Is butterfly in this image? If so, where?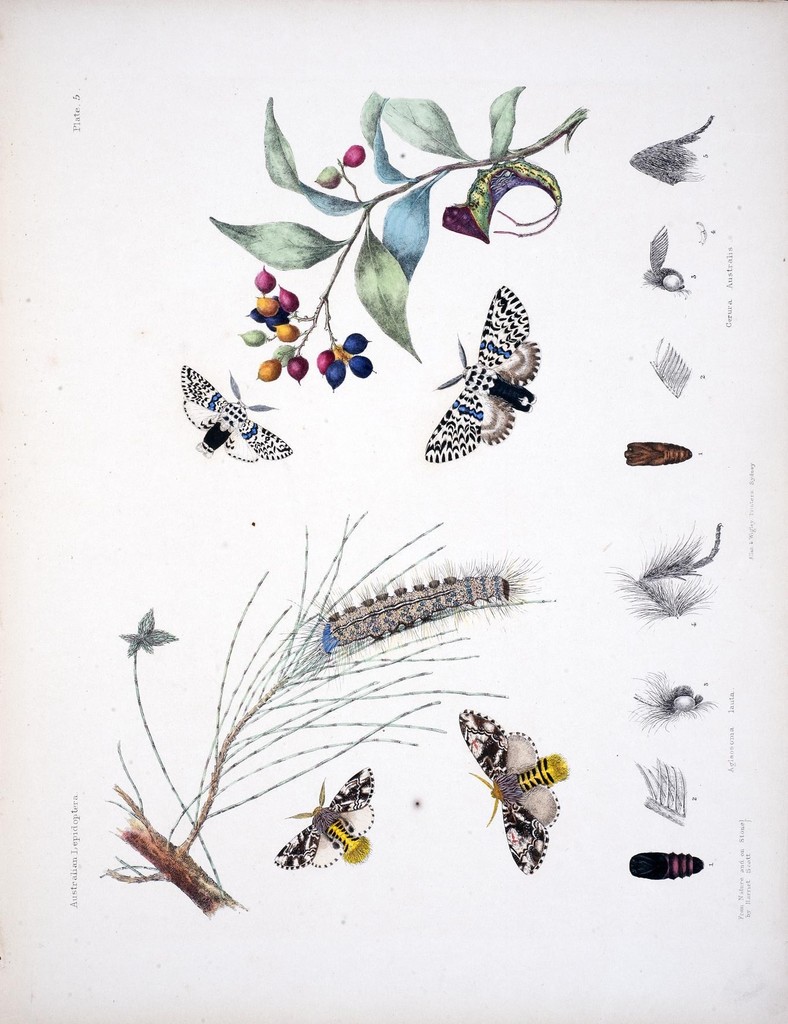
Yes, at {"x1": 173, "y1": 365, "x2": 296, "y2": 461}.
